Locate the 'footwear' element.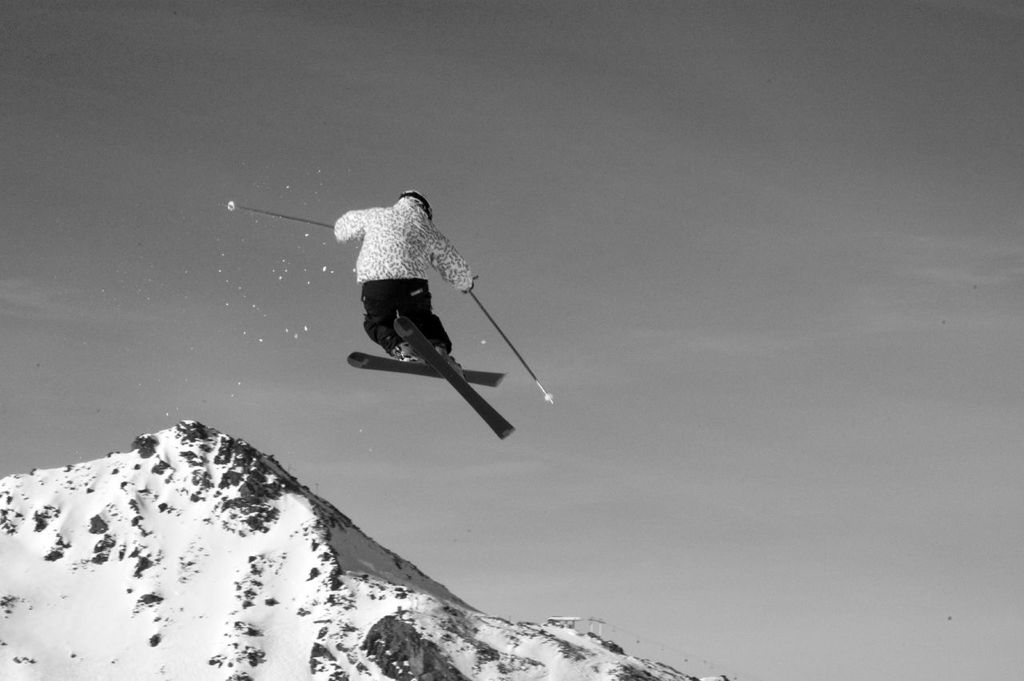
Element bbox: {"left": 432, "top": 343, "right": 464, "bottom": 370}.
